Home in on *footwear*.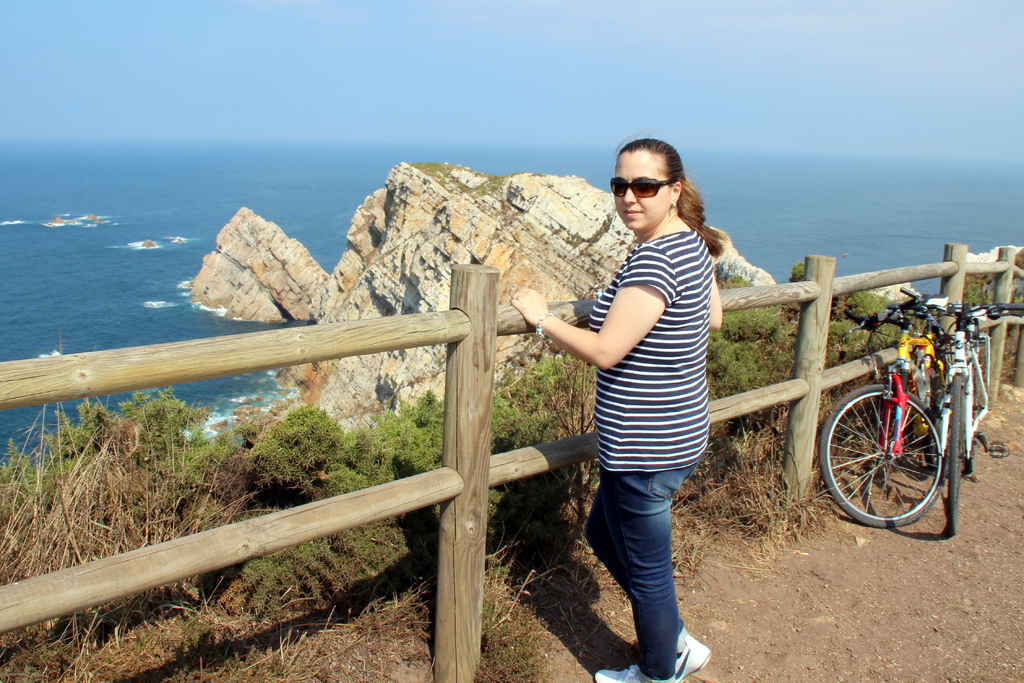
Homed in at bbox=[673, 638, 710, 681].
